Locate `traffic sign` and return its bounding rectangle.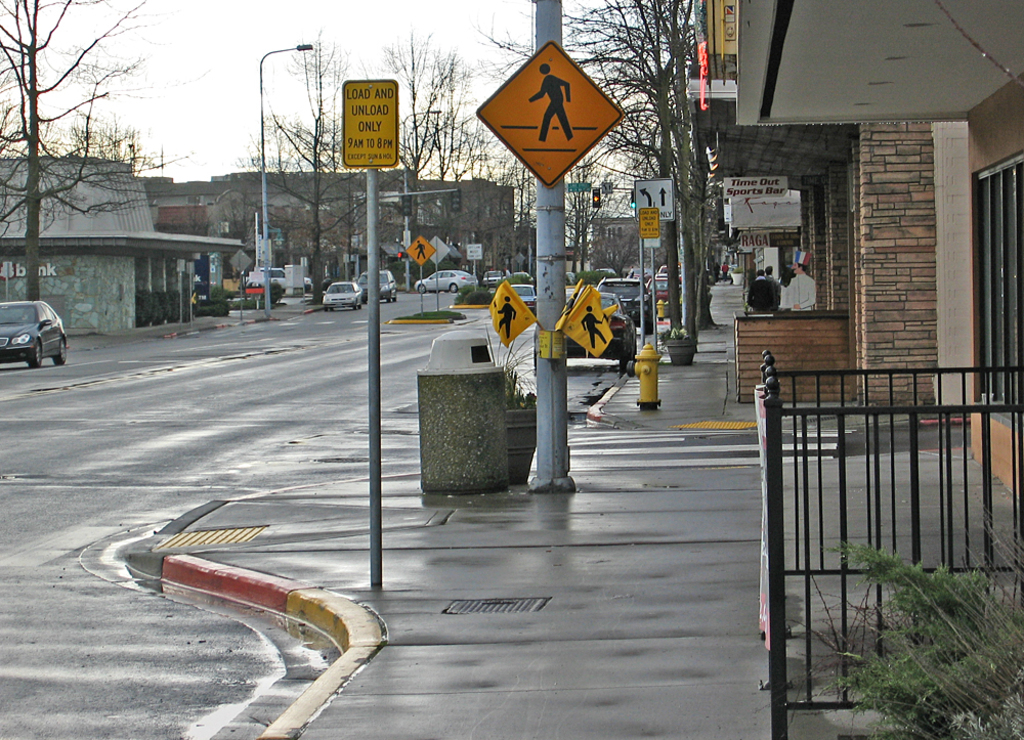
{"left": 402, "top": 231, "right": 435, "bottom": 266}.
